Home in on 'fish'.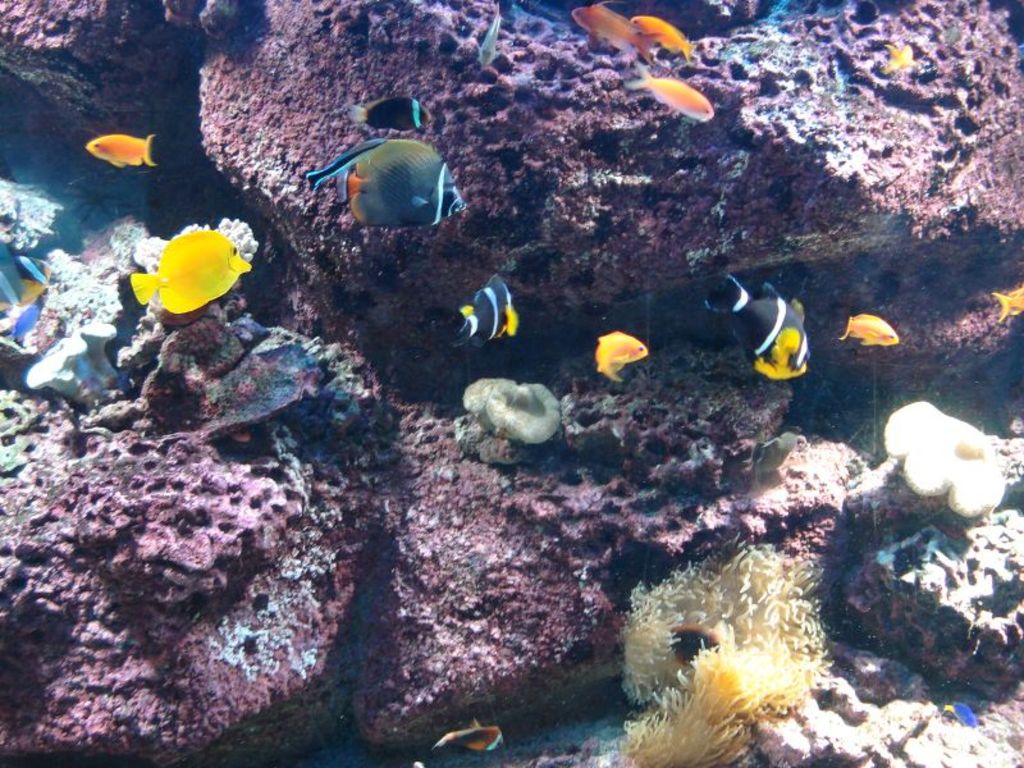
Homed in at bbox(10, 302, 45, 337).
